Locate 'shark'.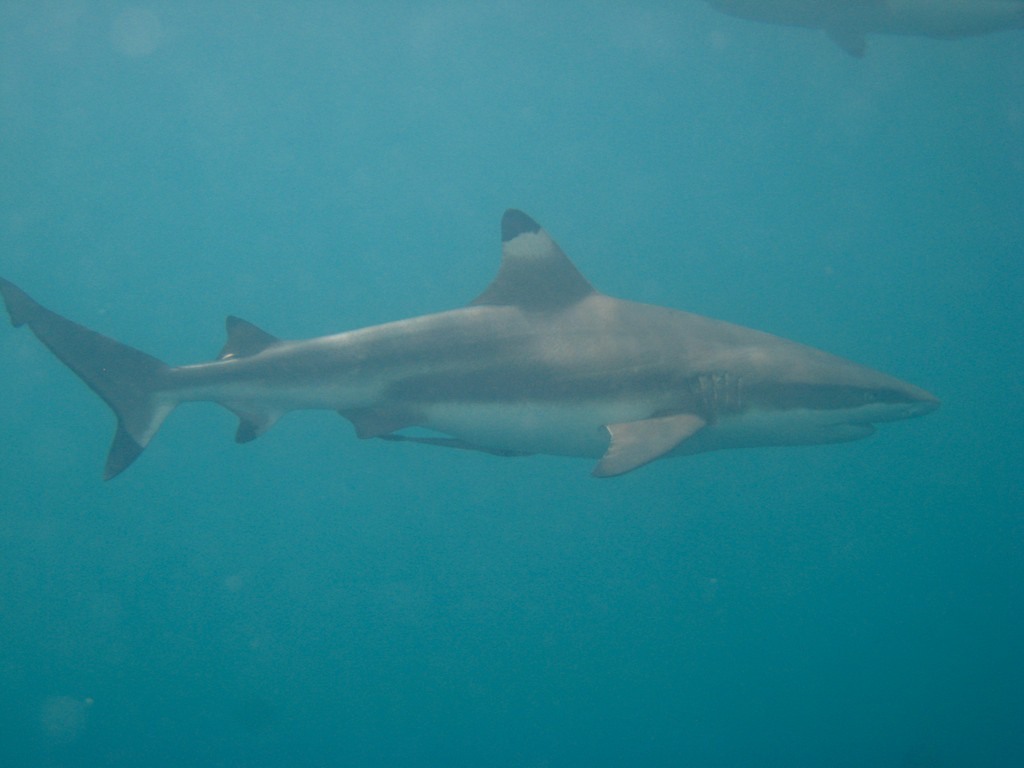
Bounding box: [2, 206, 940, 478].
